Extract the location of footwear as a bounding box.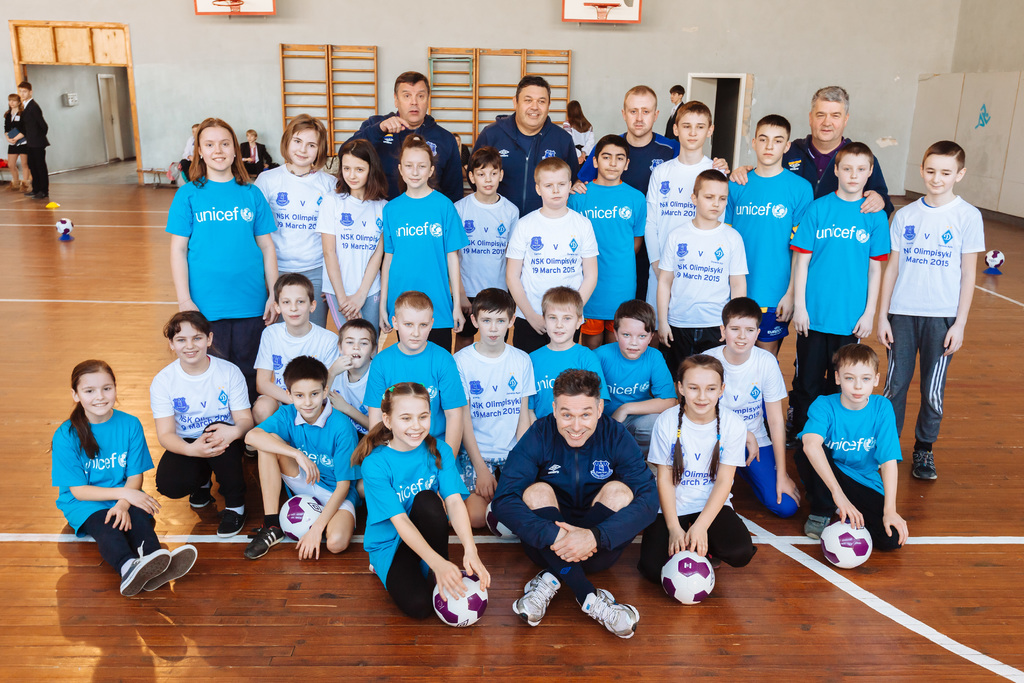
(116, 550, 173, 593).
